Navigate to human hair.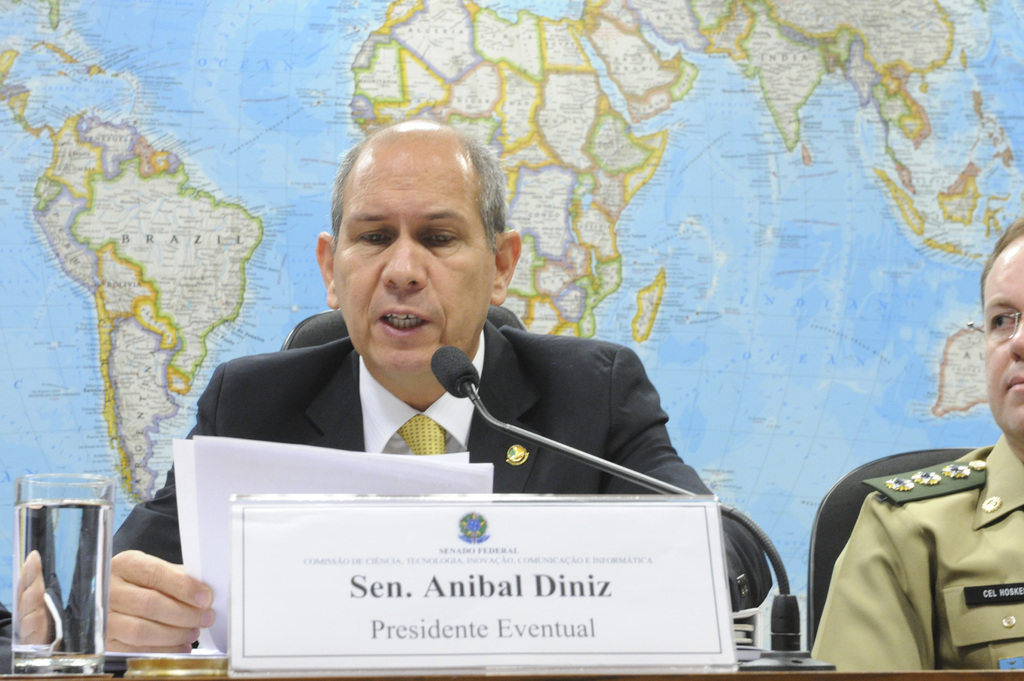
Navigation target: BBox(329, 130, 505, 246).
